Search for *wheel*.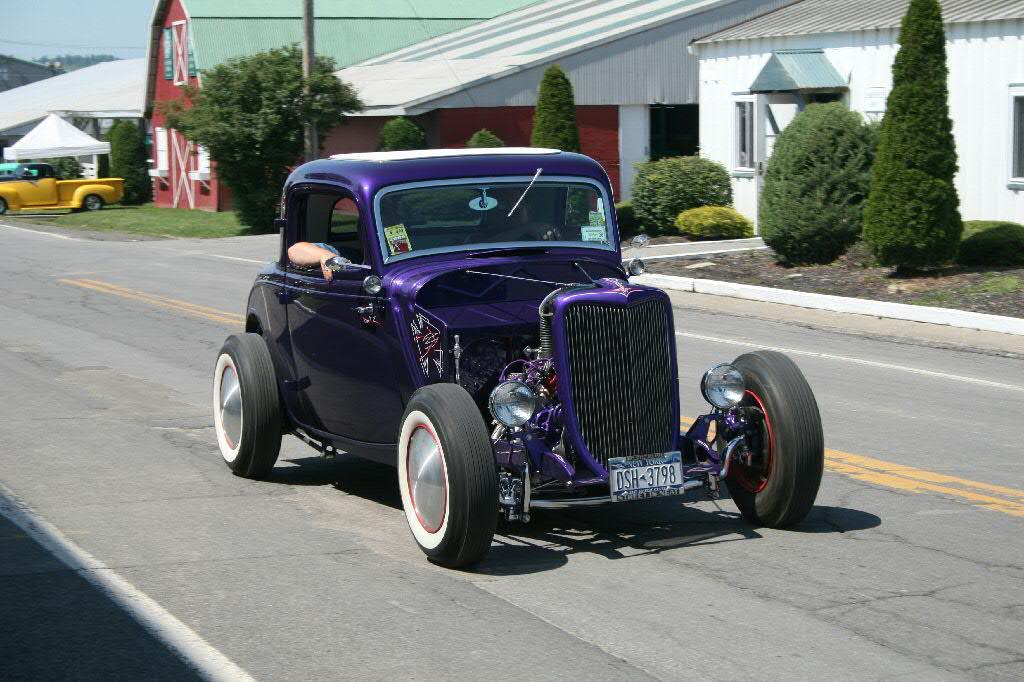
Found at select_region(0, 196, 7, 217).
